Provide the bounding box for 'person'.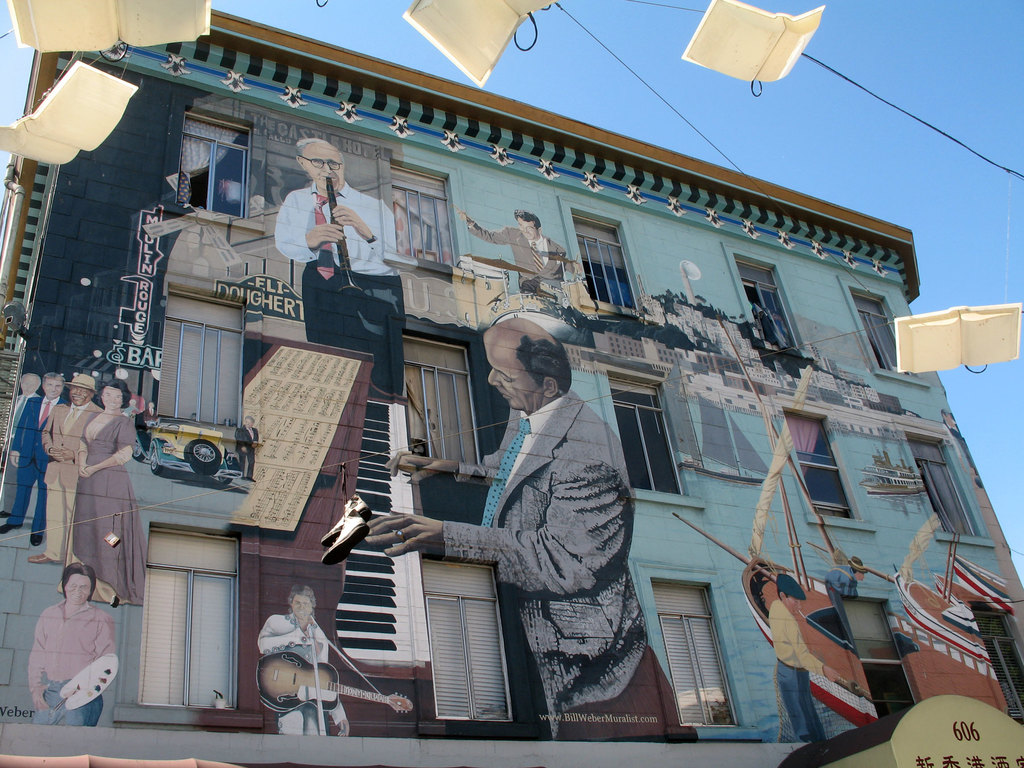
24, 561, 118, 726.
